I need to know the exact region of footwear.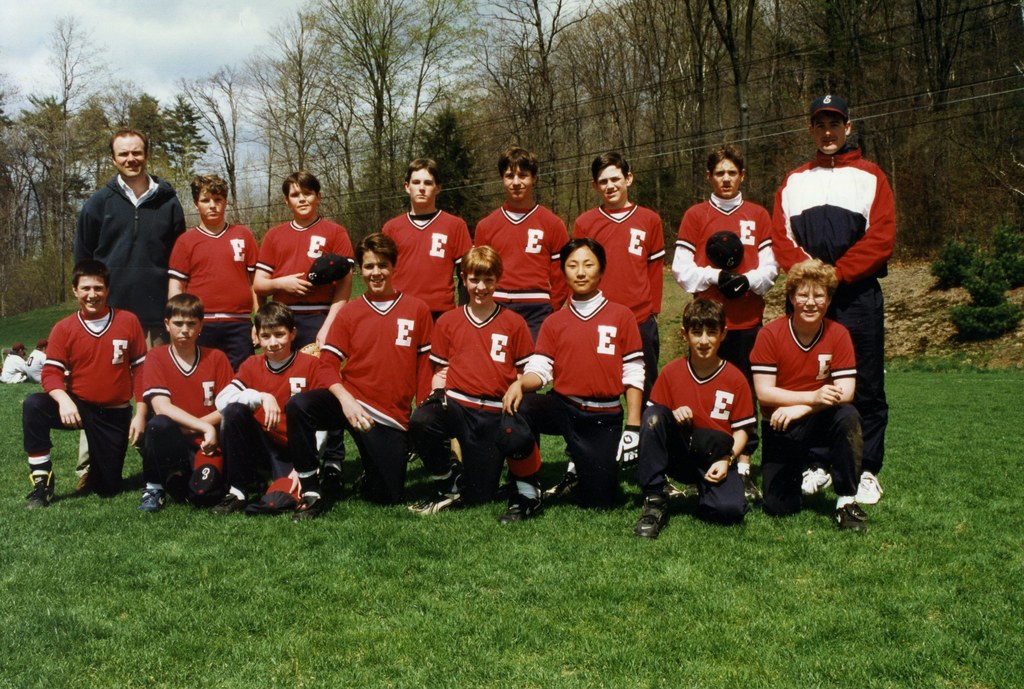
Region: x1=502 y1=489 x2=543 y2=523.
